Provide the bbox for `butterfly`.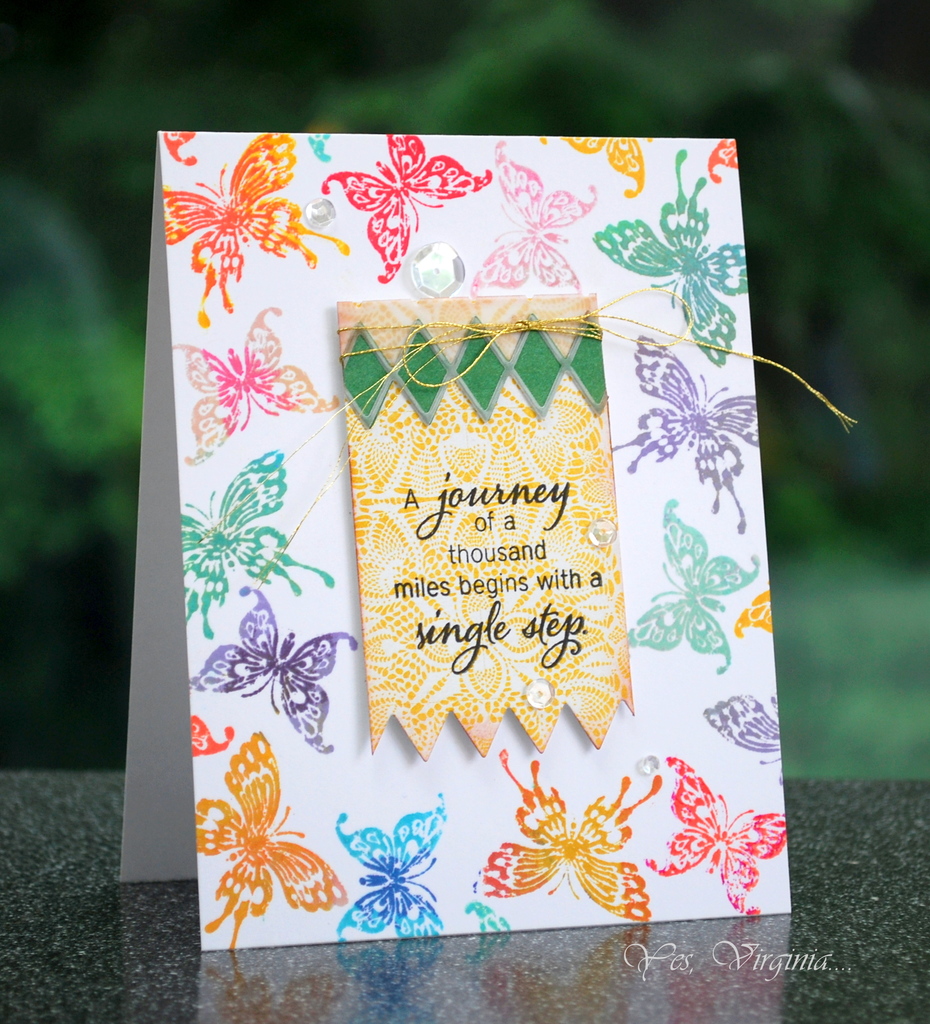
<box>321,127,496,289</box>.
